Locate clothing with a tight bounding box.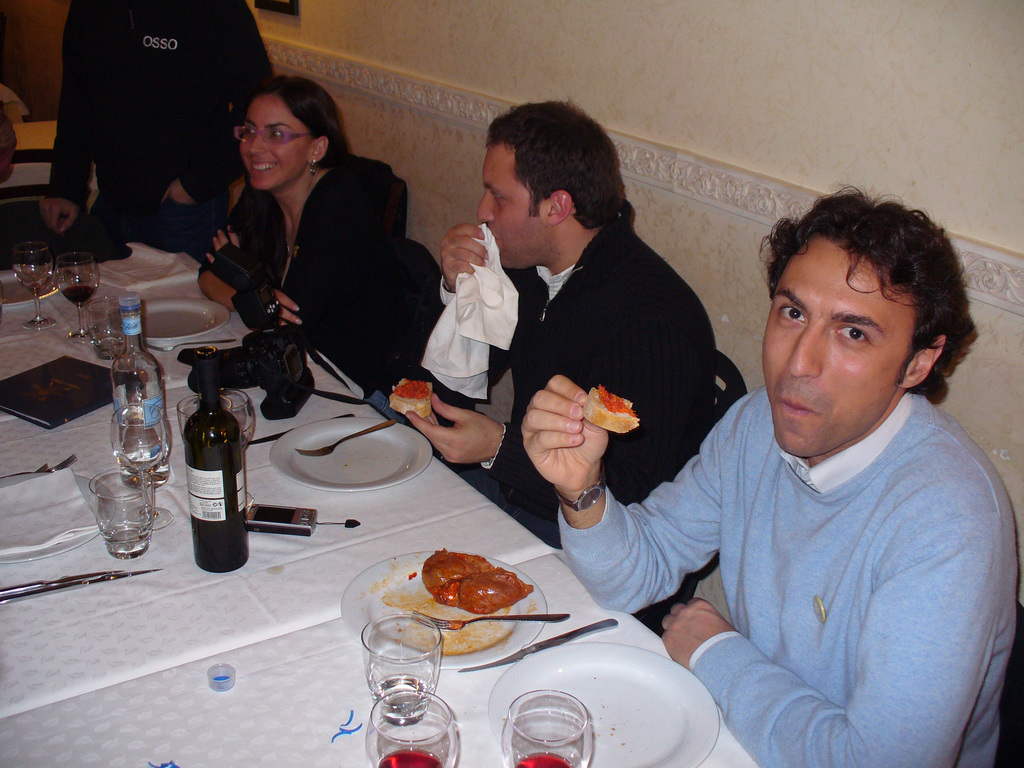
170,106,429,415.
